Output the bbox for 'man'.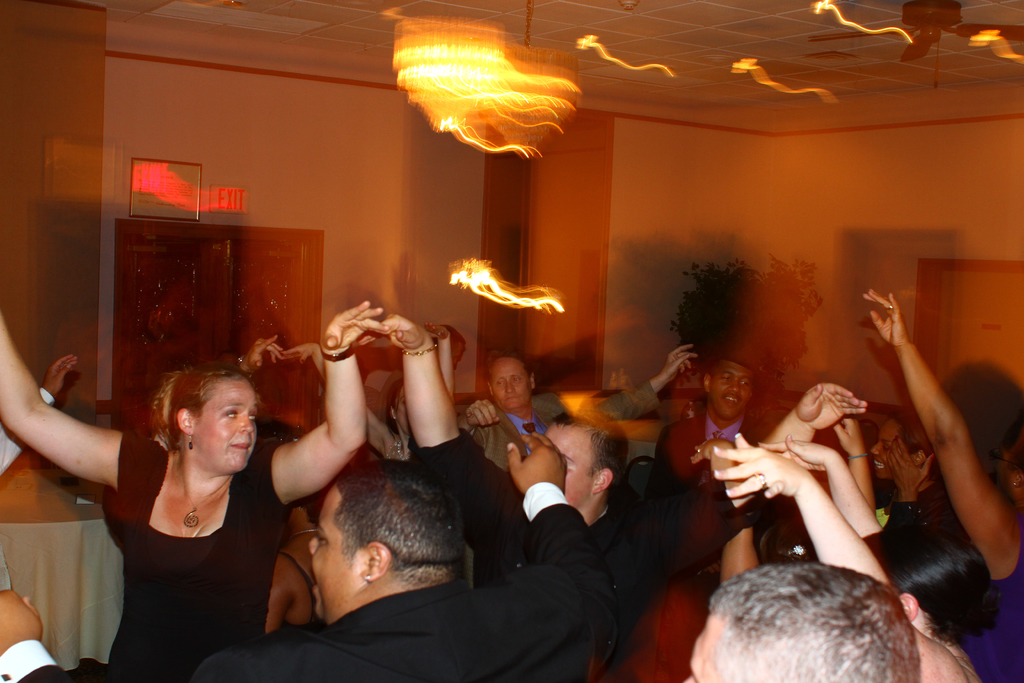
(left=463, top=350, right=703, bottom=482).
